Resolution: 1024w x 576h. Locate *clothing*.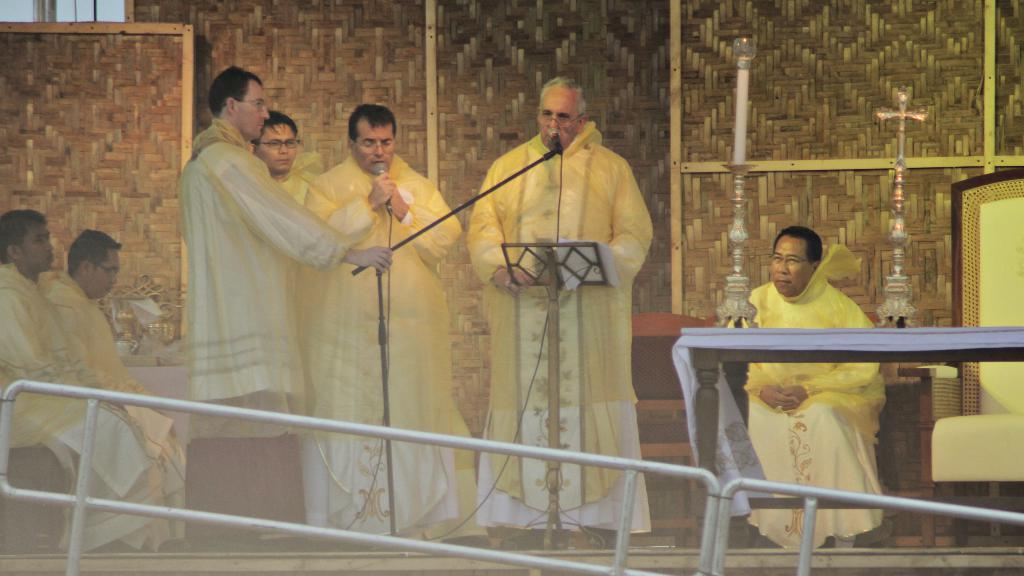
select_region(8, 266, 138, 543).
